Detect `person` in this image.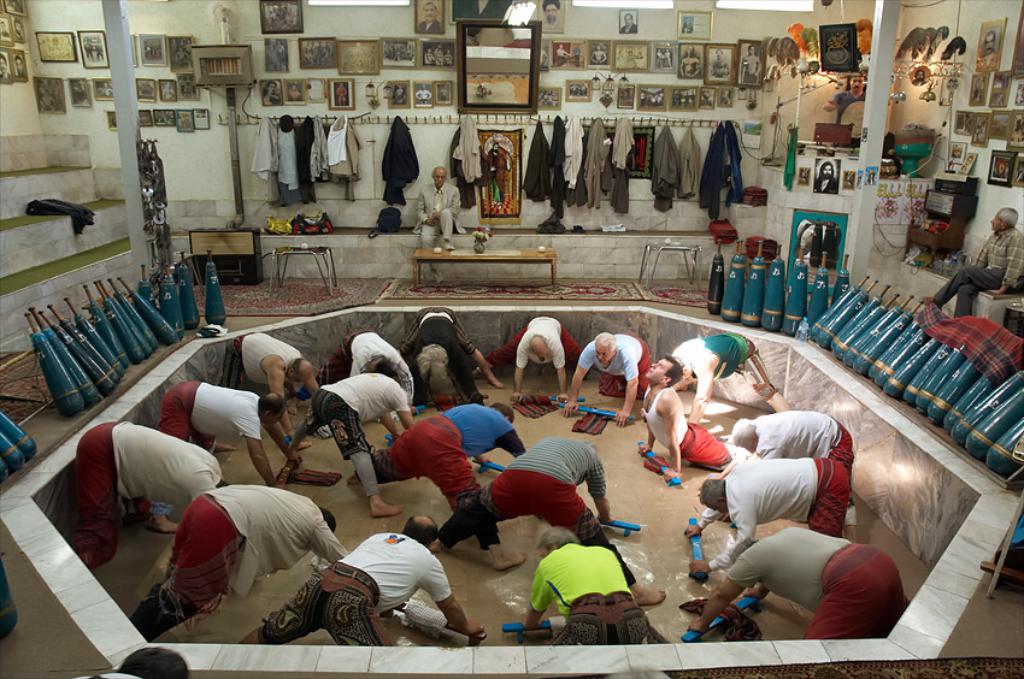
Detection: bbox=[522, 530, 649, 653].
